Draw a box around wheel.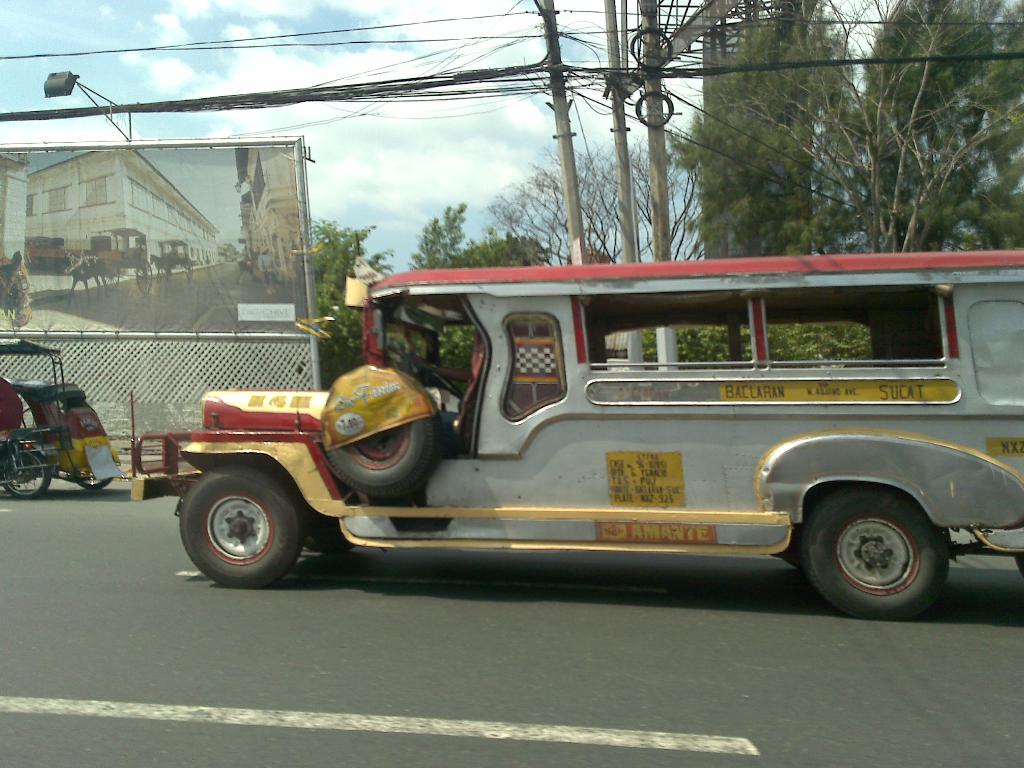
x1=180, y1=466, x2=303, y2=581.
